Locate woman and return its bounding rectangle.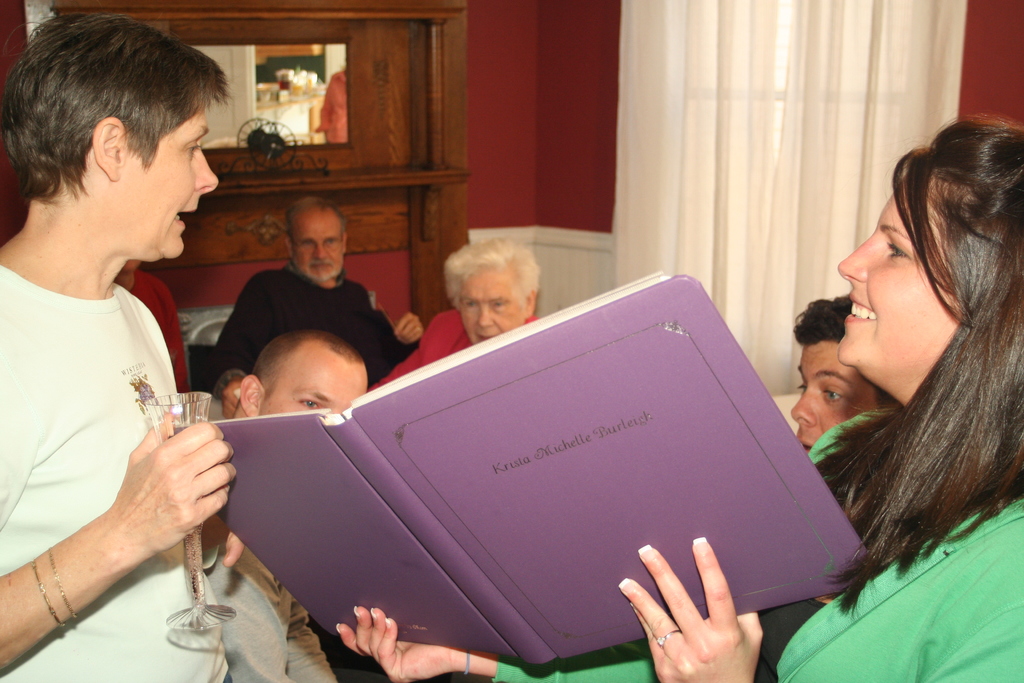
<region>337, 113, 1023, 682</region>.
